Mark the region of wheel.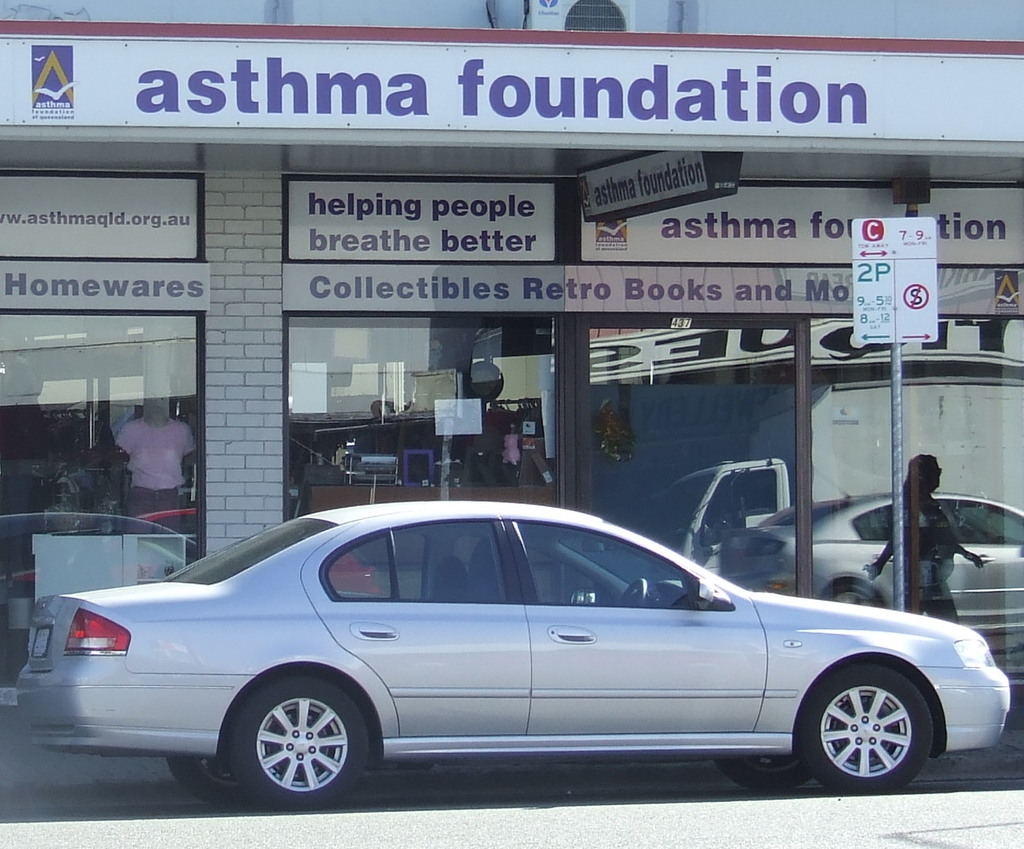
Region: {"left": 162, "top": 754, "right": 270, "bottom": 810}.
